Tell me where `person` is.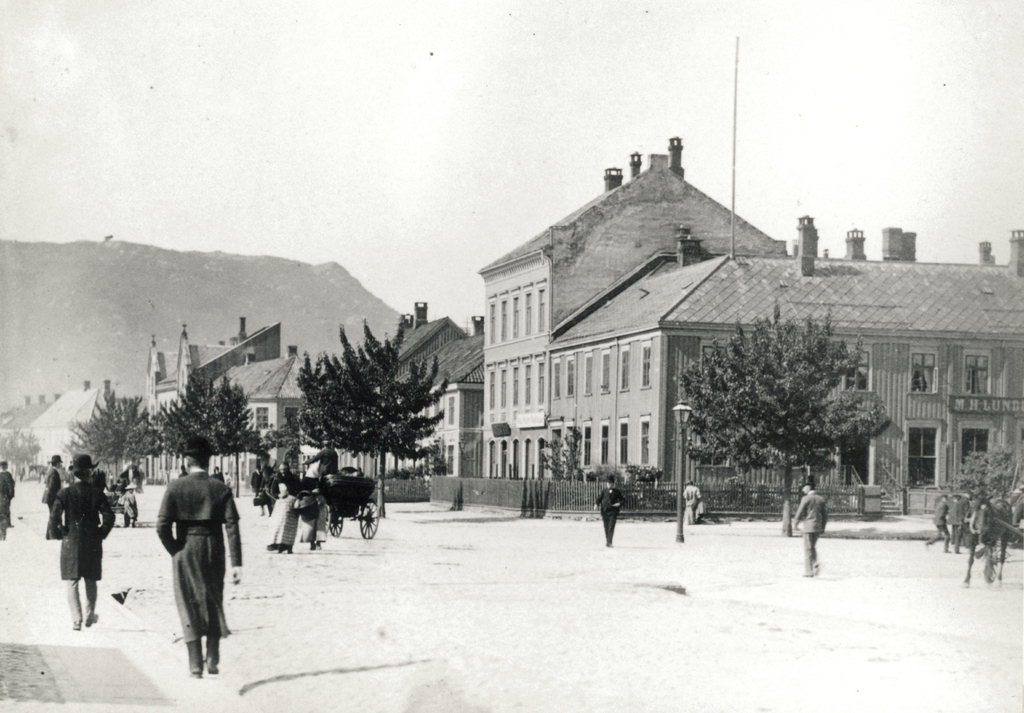
`person` is at {"left": 790, "top": 473, "right": 828, "bottom": 573}.
